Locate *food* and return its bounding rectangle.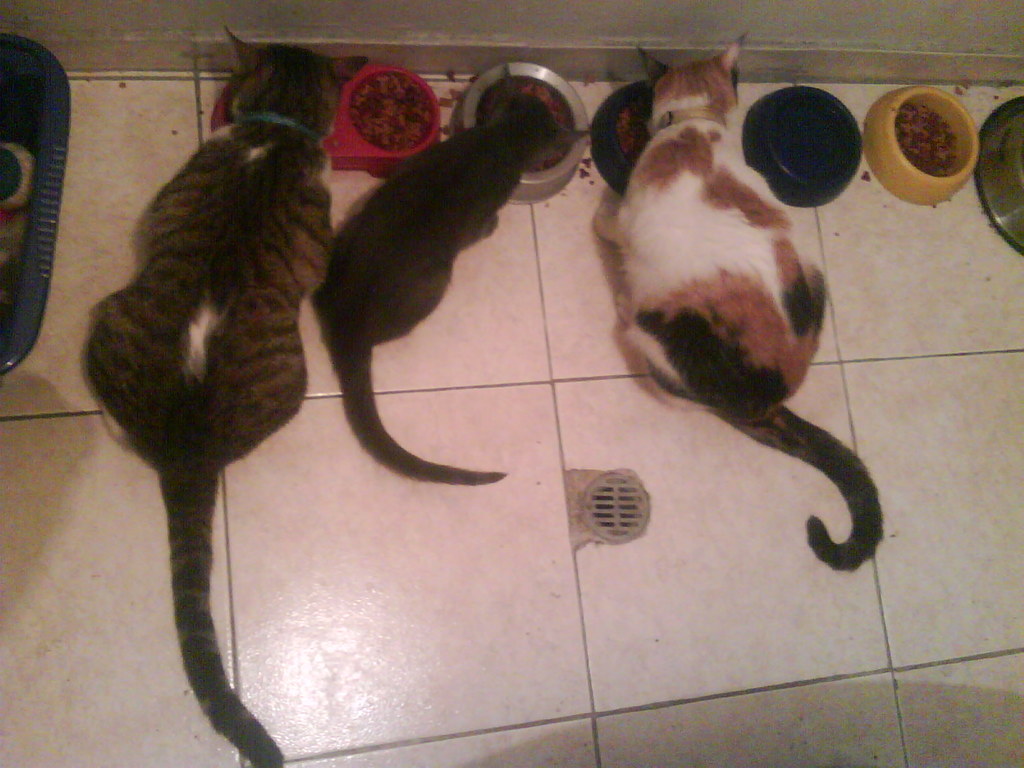
891/99/975/180.
